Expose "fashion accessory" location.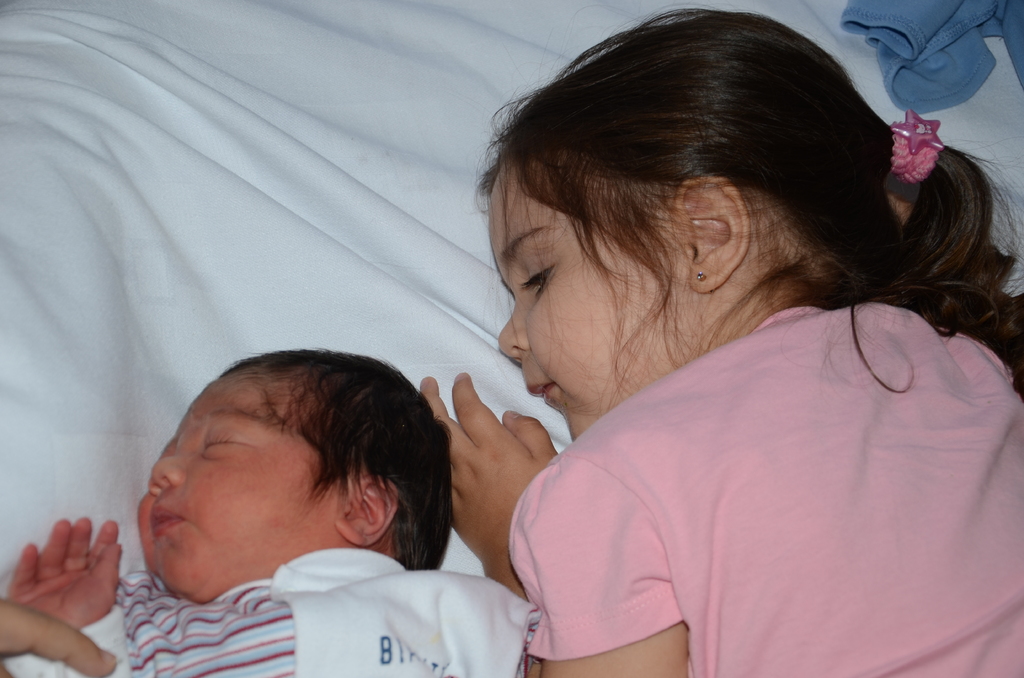
Exposed at (889,111,948,192).
